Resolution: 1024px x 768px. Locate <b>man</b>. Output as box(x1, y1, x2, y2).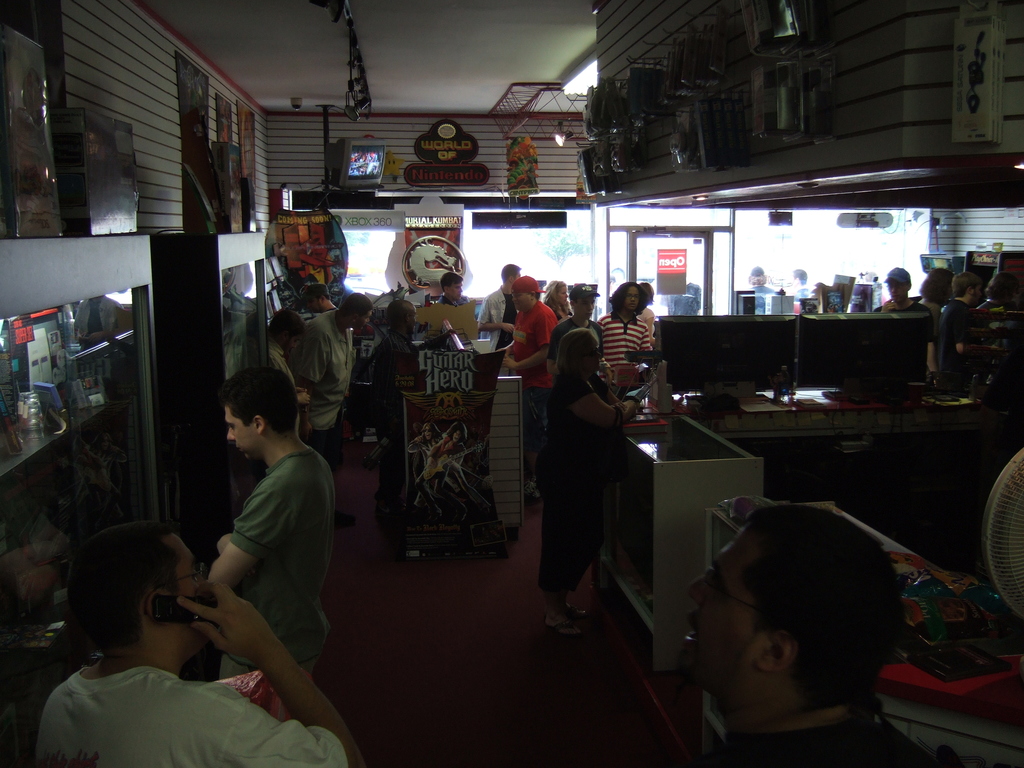
box(494, 273, 561, 499).
